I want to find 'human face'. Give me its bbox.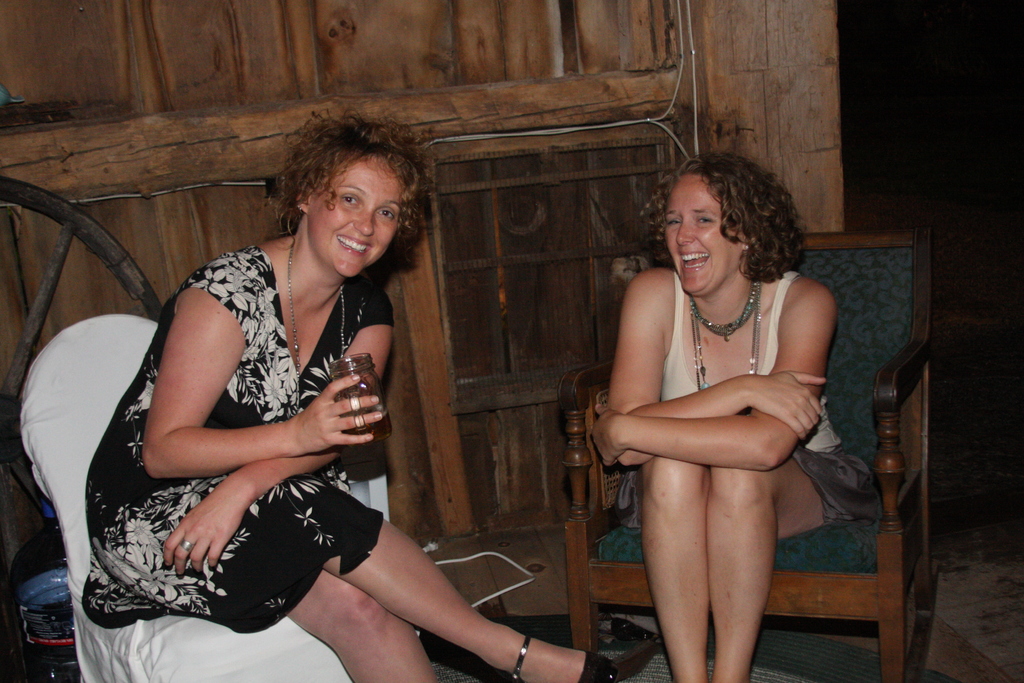
<bbox>311, 162, 396, 278</bbox>.
